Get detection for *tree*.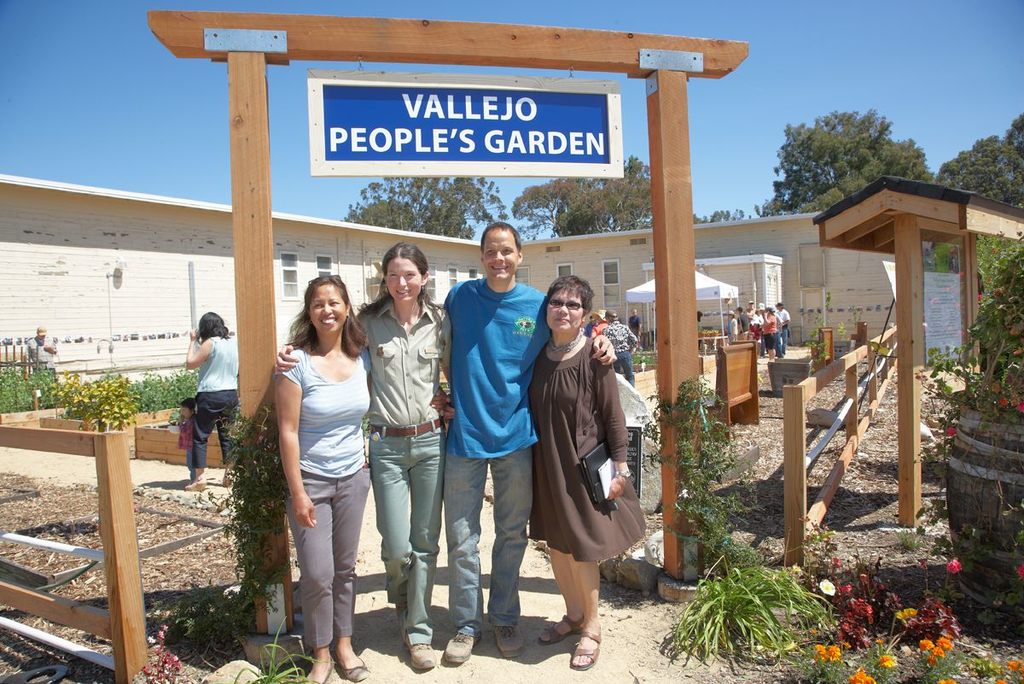
Detection: (x1=759, y1=95, x2=928, y2=196).
